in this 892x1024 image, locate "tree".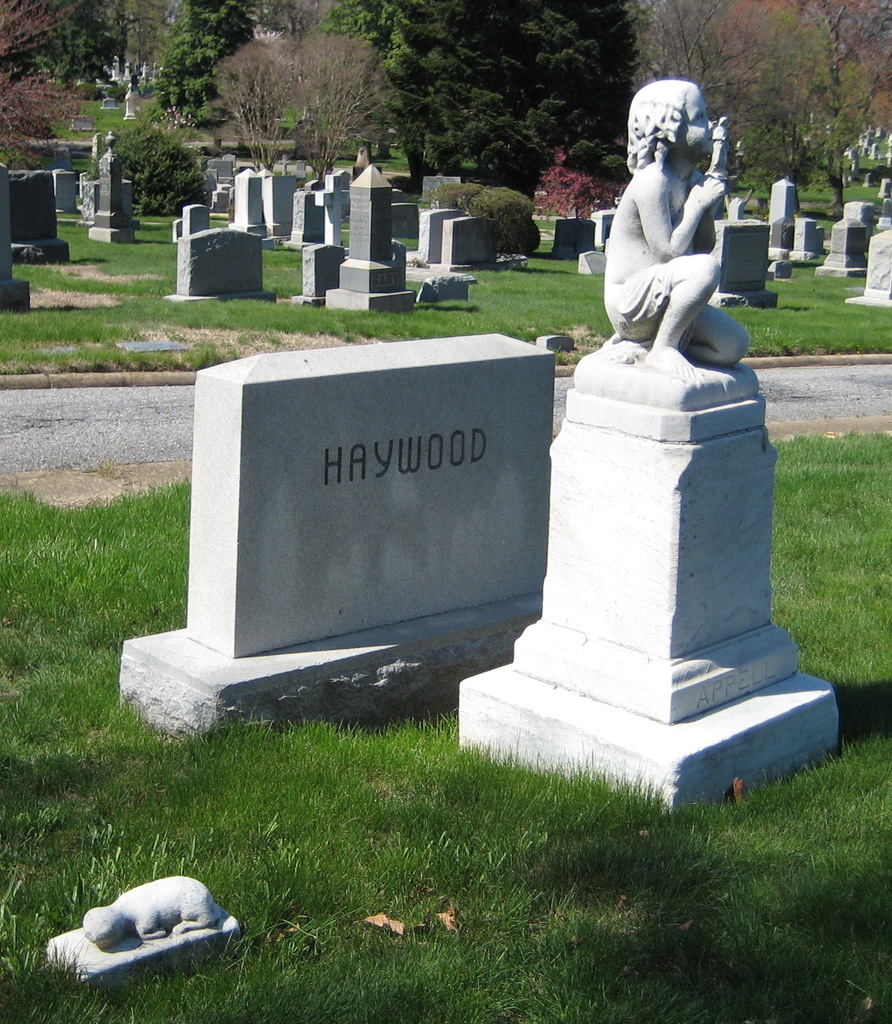
Bounding box: pyautogui.locateOnScreen(330, 0, 642, 186).
